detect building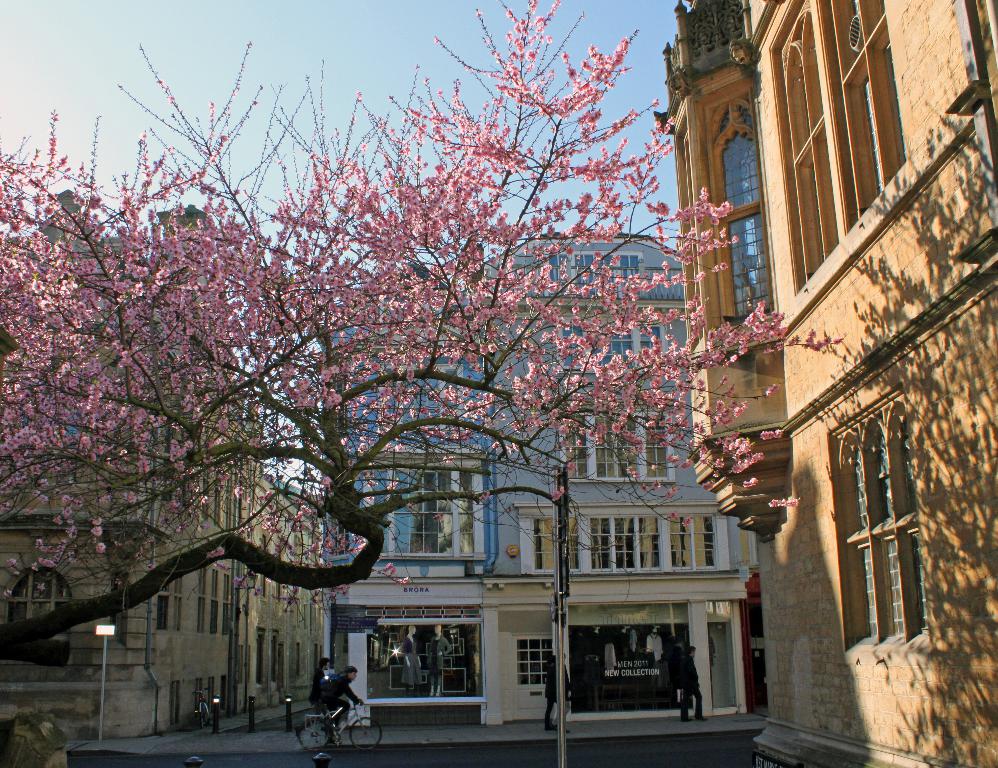
bbox=(0, 188, 250, 739)
